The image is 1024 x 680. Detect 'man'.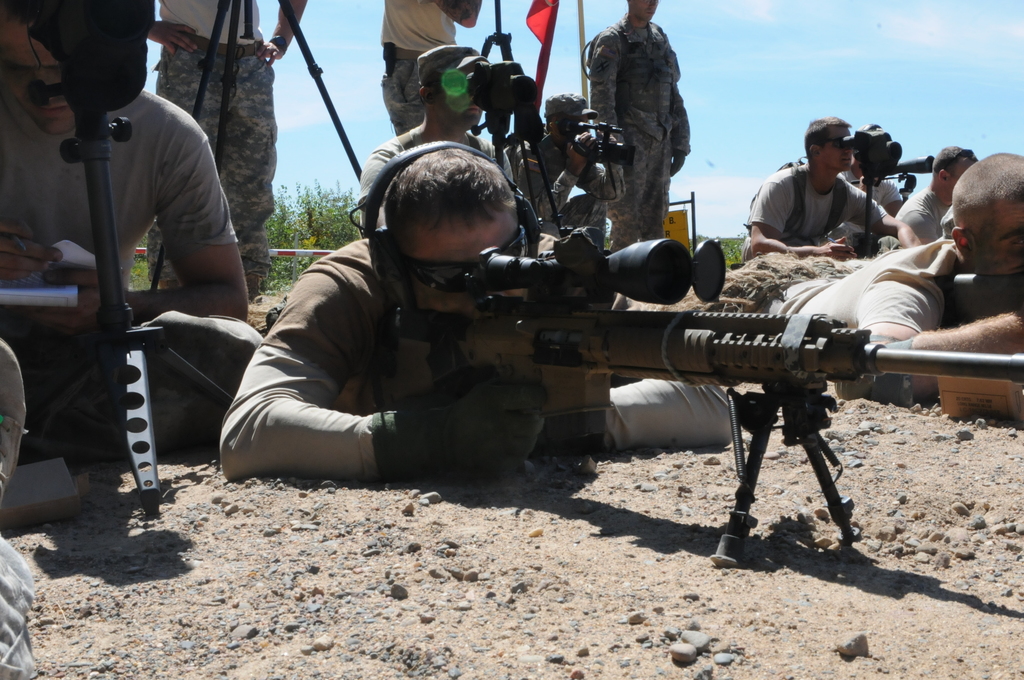
Detection: [3,1,271,460].
